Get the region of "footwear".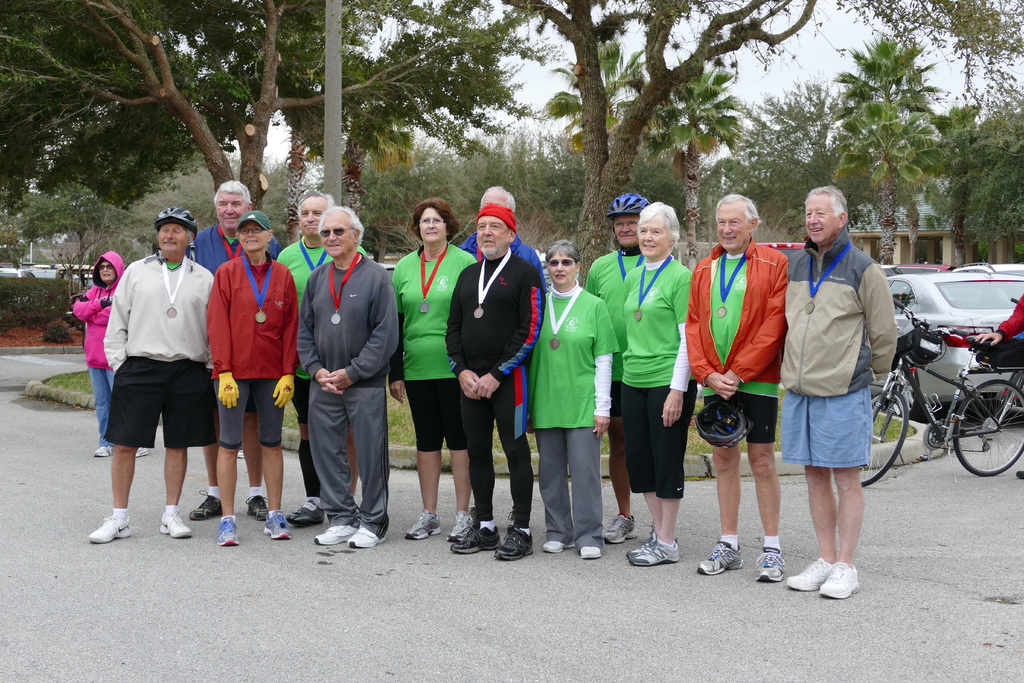
135:447:148:458.
